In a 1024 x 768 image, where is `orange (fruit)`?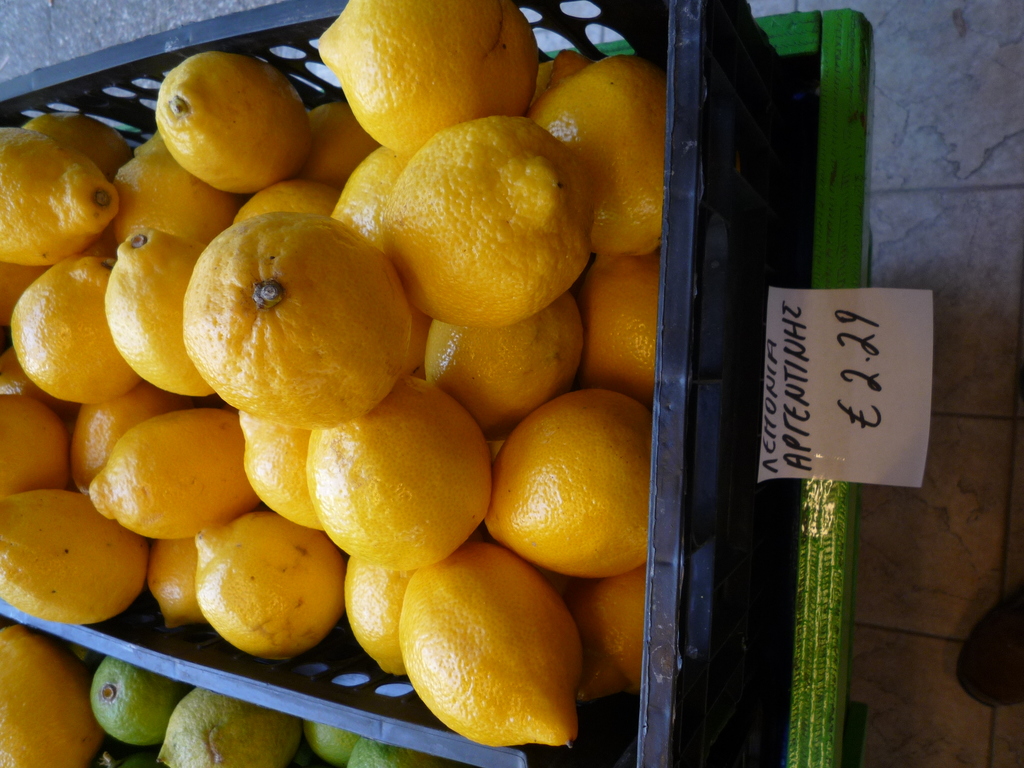
[left=584, top=248, right=652, bottom=389].
